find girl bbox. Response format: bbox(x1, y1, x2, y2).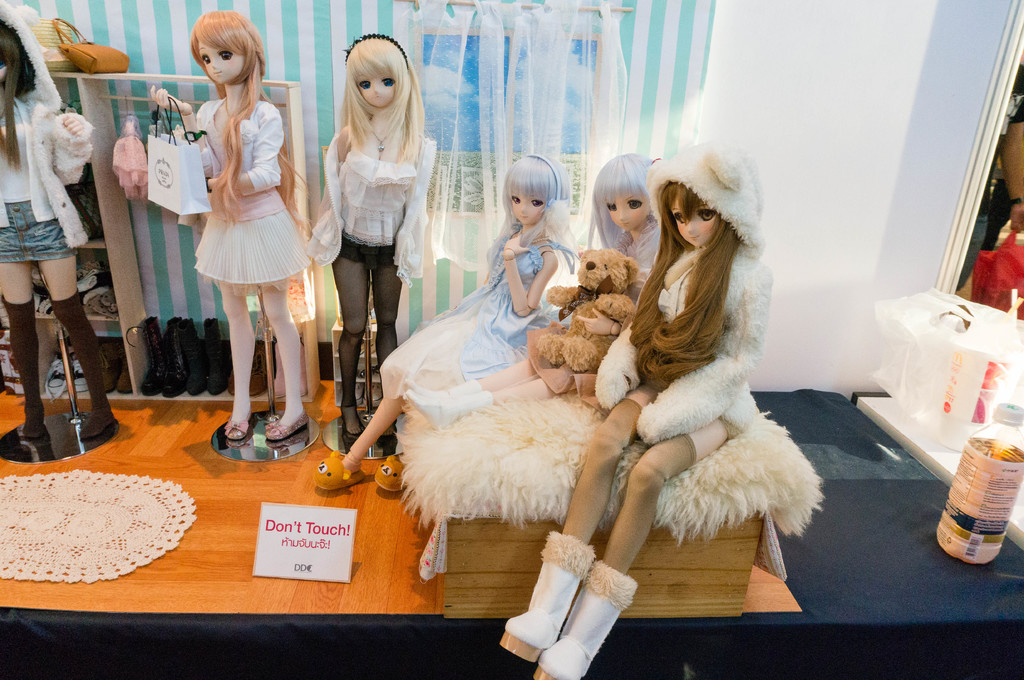
bbox(309, 151, 579, 491).
